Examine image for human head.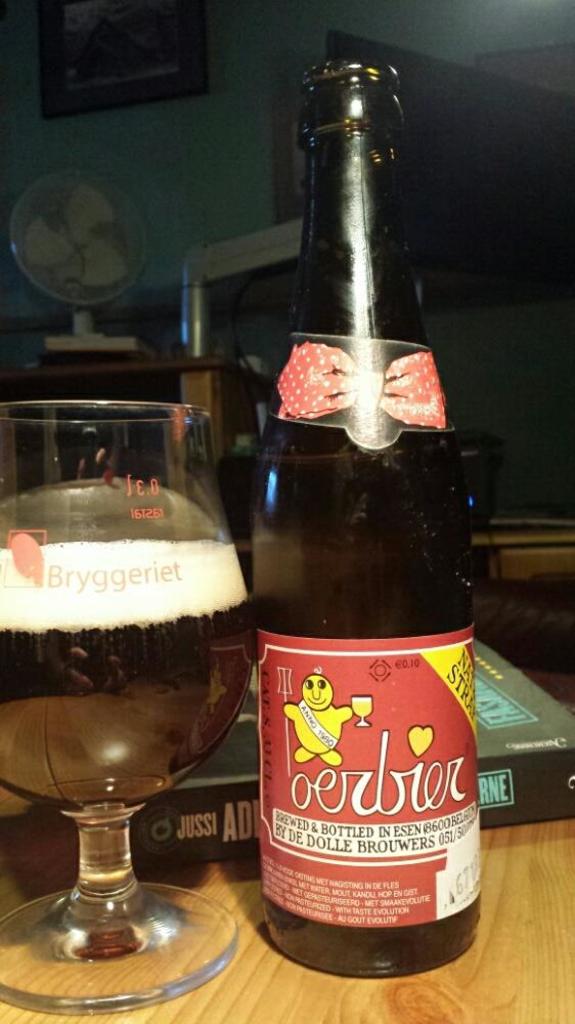
Examination result: pyautogui.locateOnScreen(302, 672, 330, 706).
